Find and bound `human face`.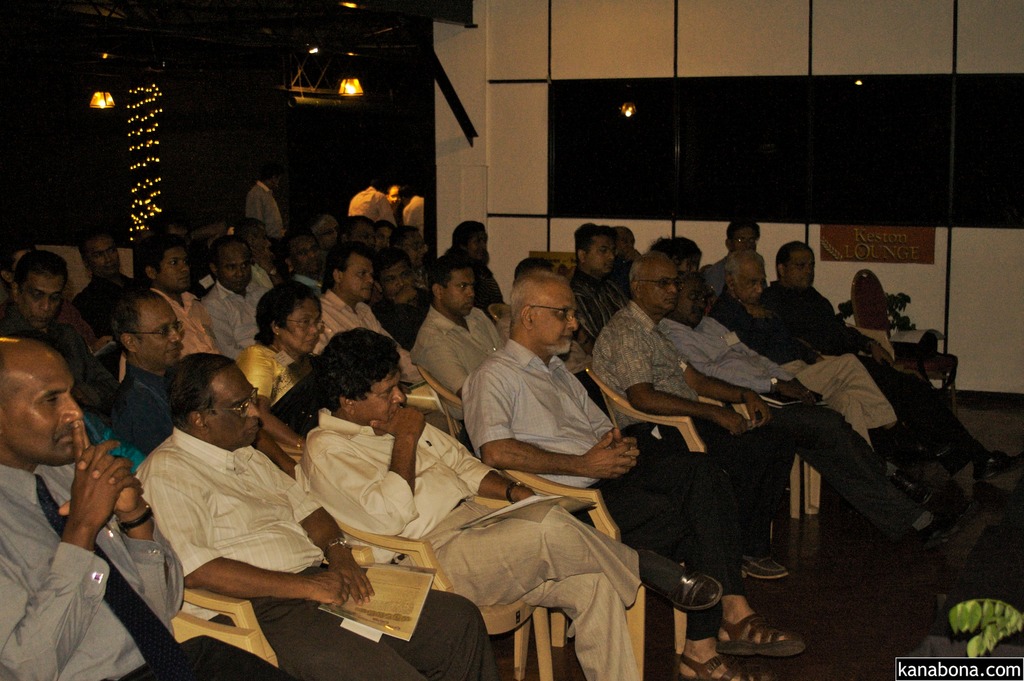
Bound: <bbox>732, 224, 762, 263</bbox>.
